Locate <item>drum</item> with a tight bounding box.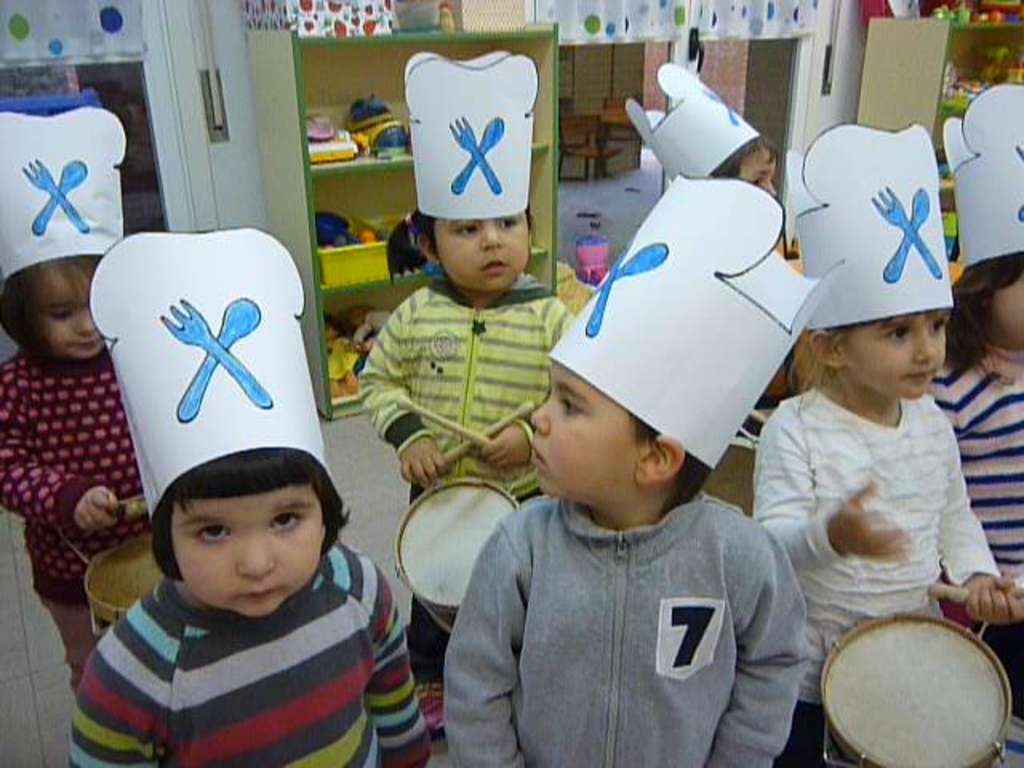
region(90, 539, 168, 638).
